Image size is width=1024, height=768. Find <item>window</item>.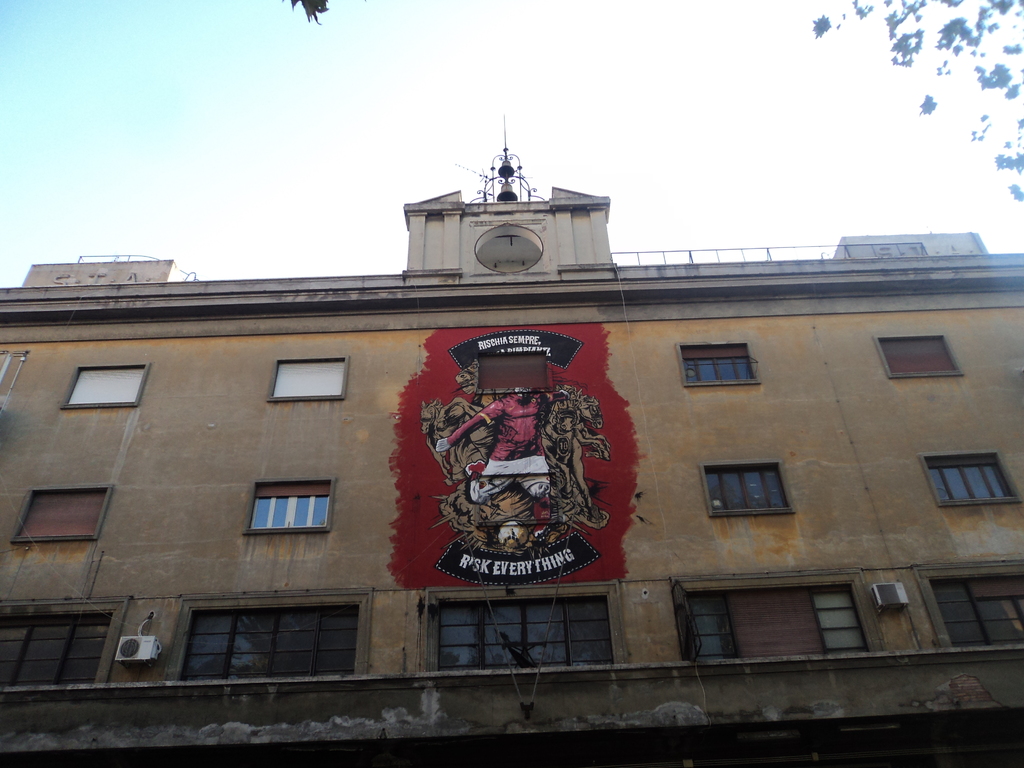
[172,602,366,682].
